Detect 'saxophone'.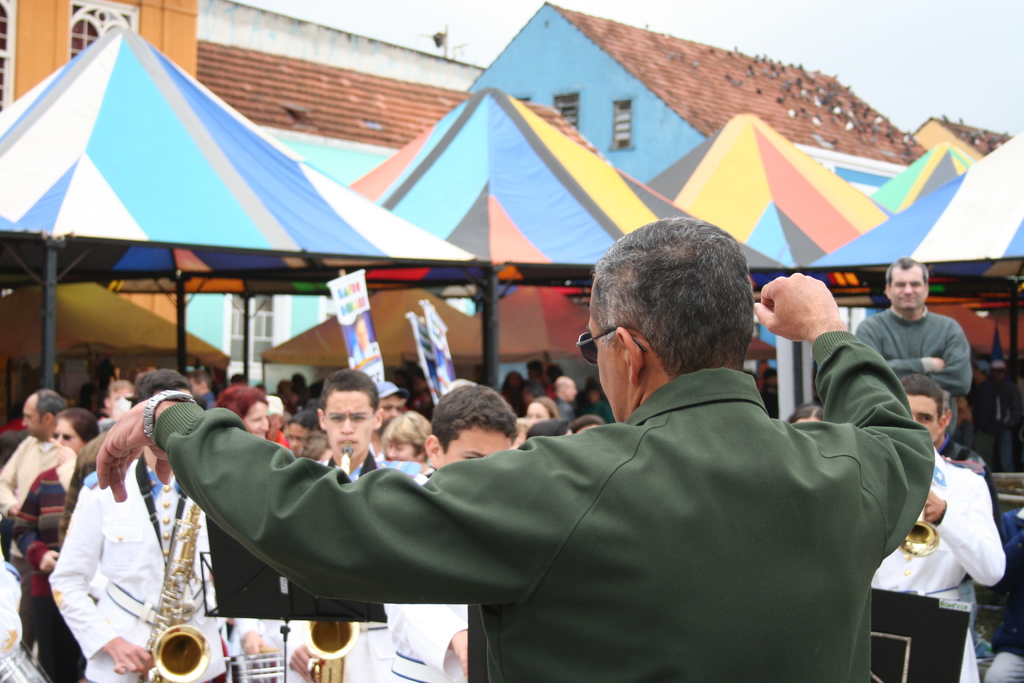
Detected at 298/443/357/682.
